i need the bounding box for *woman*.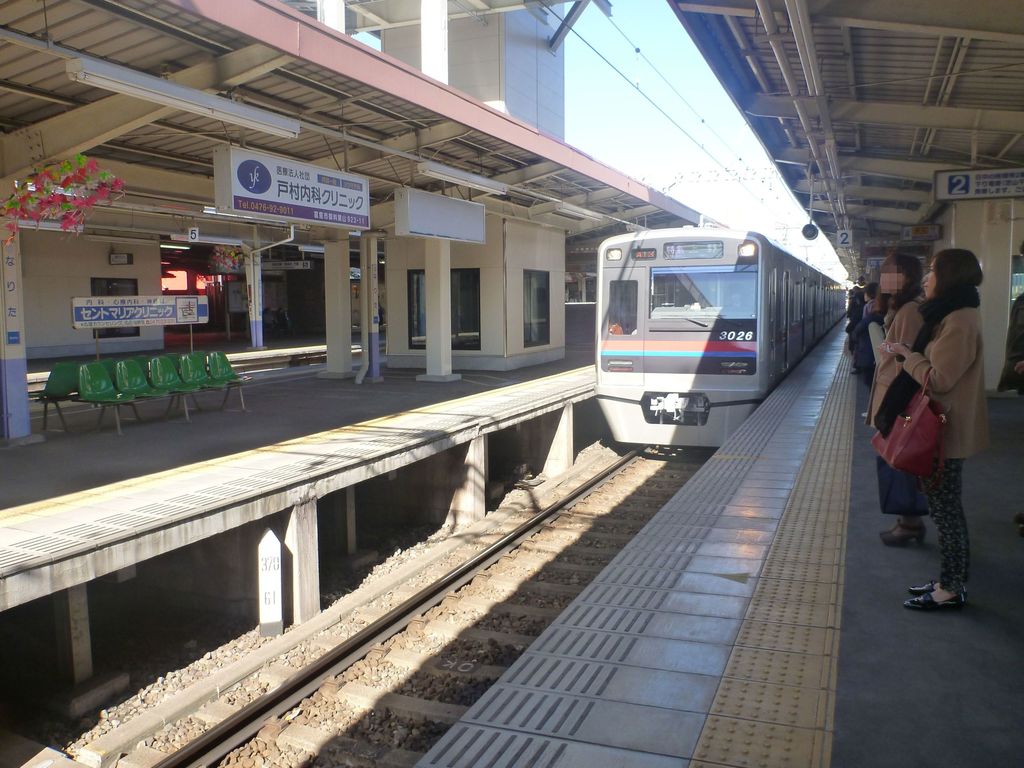
Here it is: 860/254/929/548.
